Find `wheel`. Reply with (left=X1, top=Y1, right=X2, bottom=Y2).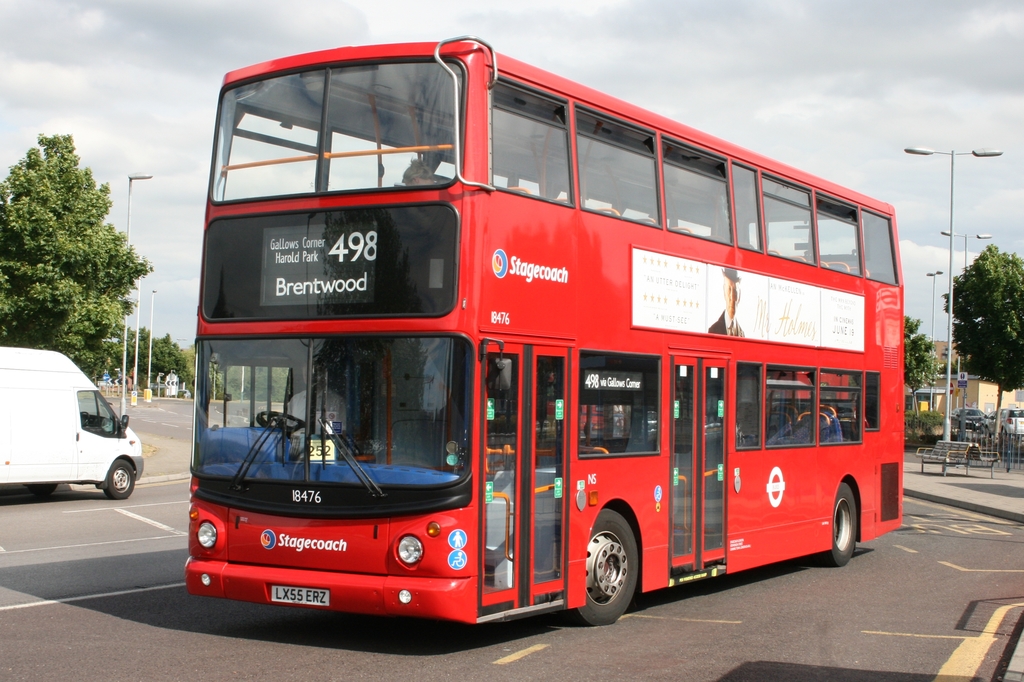
(left=577, top=509, right=639, bottom=624).
